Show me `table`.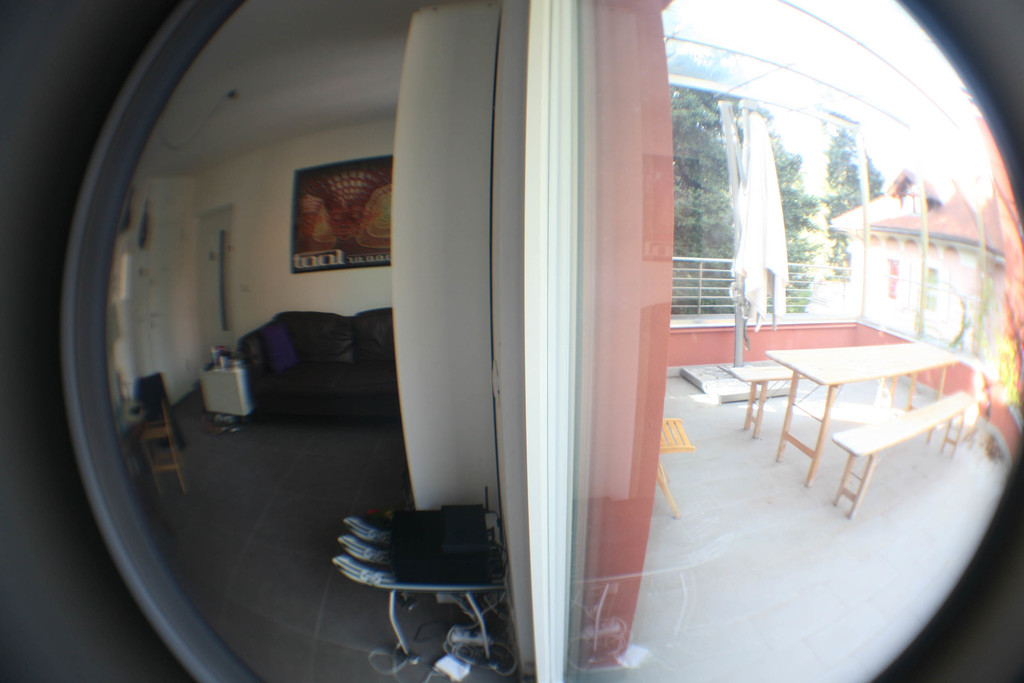
`table` is here: <region>747, 332, 987, 509</region>.
